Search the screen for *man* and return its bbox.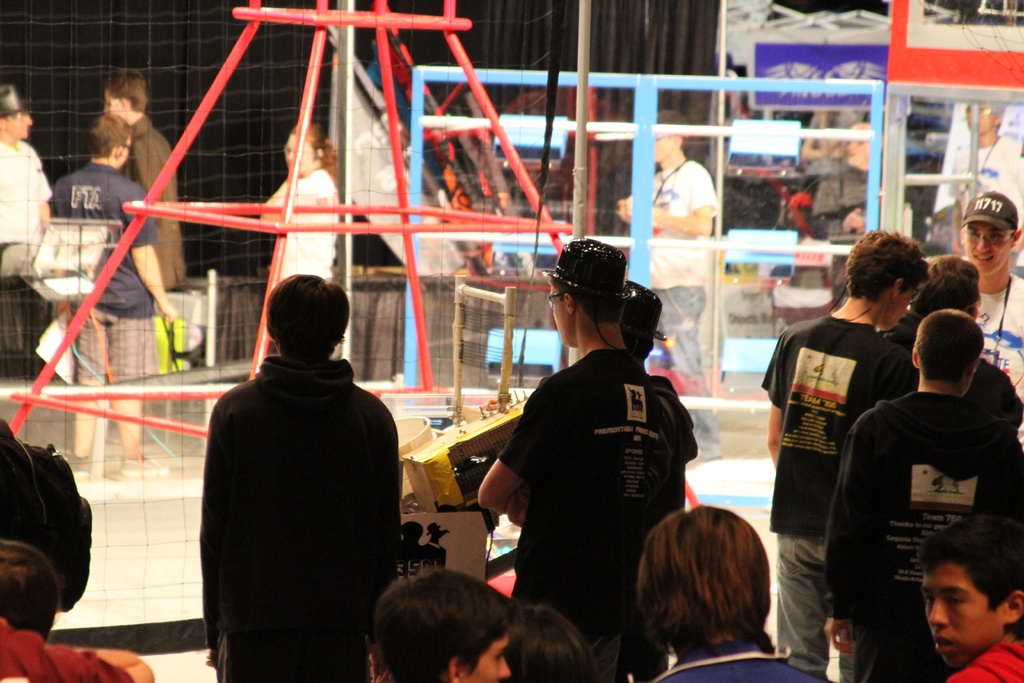
Found: 958,195,1023,407.
